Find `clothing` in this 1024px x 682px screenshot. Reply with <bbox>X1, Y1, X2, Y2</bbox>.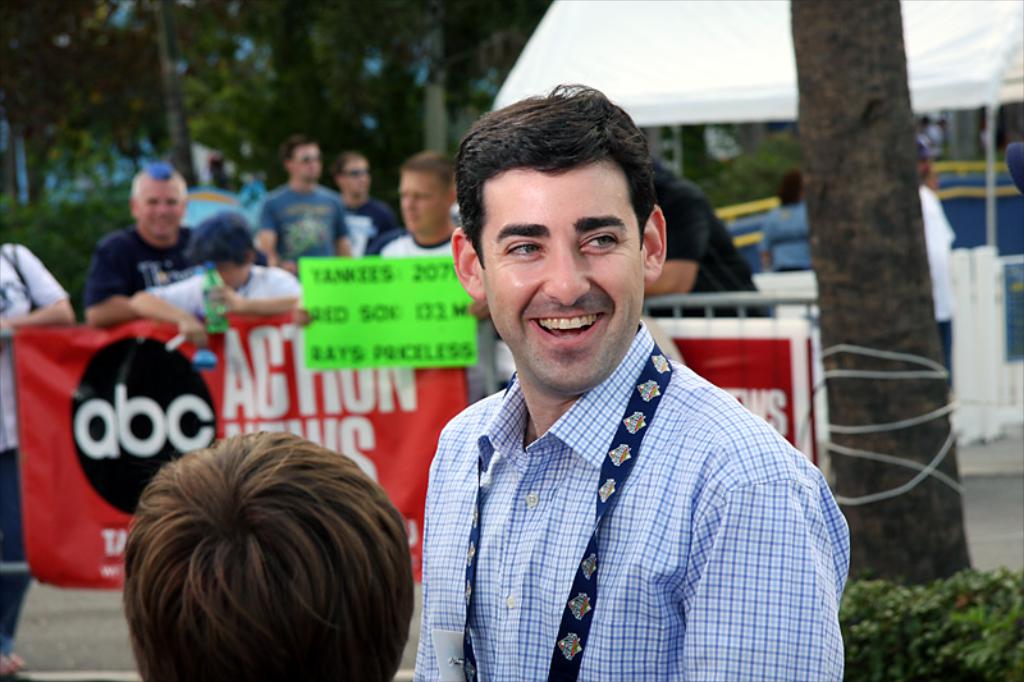
<bbox>919, 188, 960, 374</bbox>.
